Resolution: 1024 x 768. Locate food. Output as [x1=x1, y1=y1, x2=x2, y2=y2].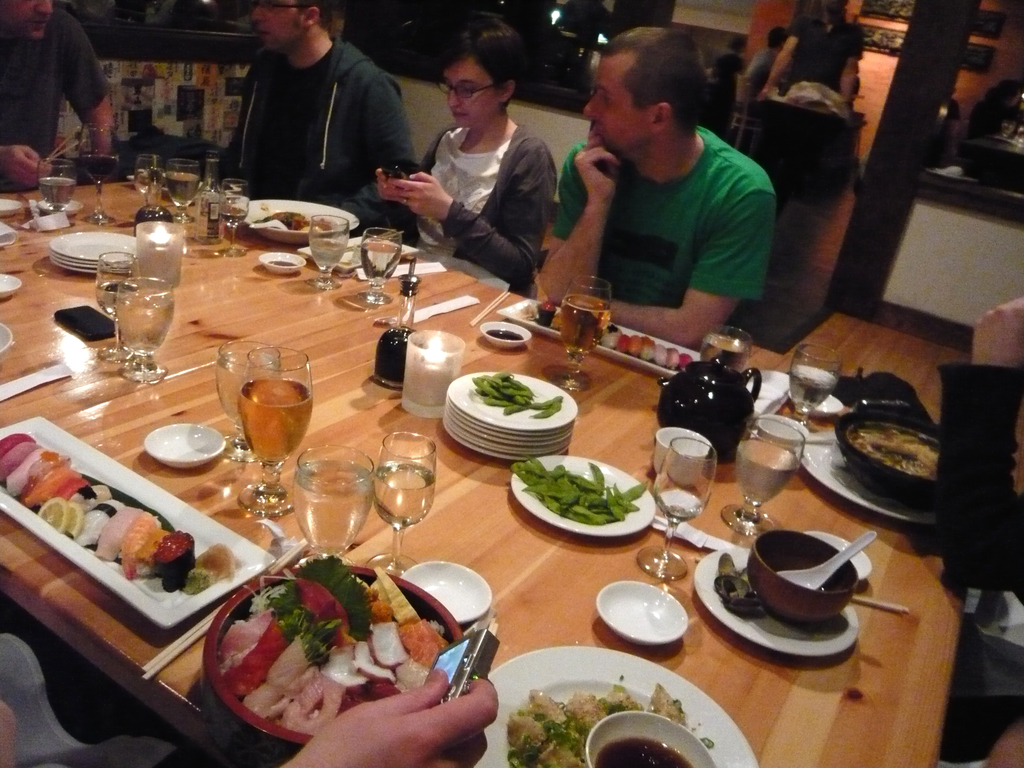
[x1=250, y1=207, x2=332, y2=234].
